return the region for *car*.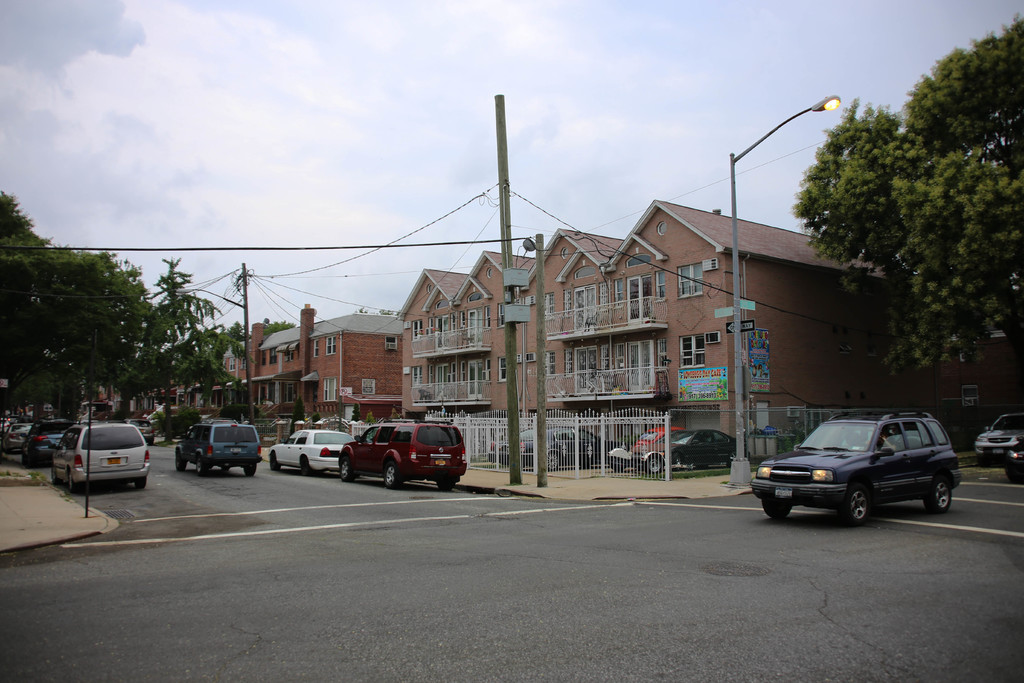
crop(1001, 437, 1023, 475).
